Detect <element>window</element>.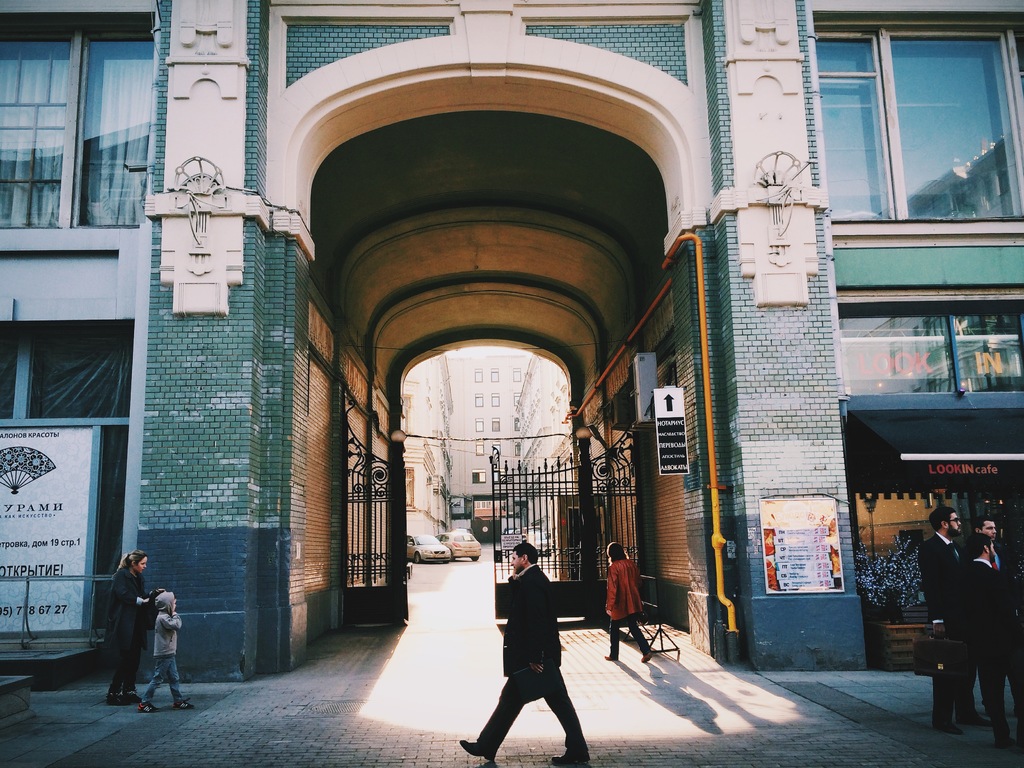
Detected at [x1=845, y1=0, x2=1005, y2=238].
